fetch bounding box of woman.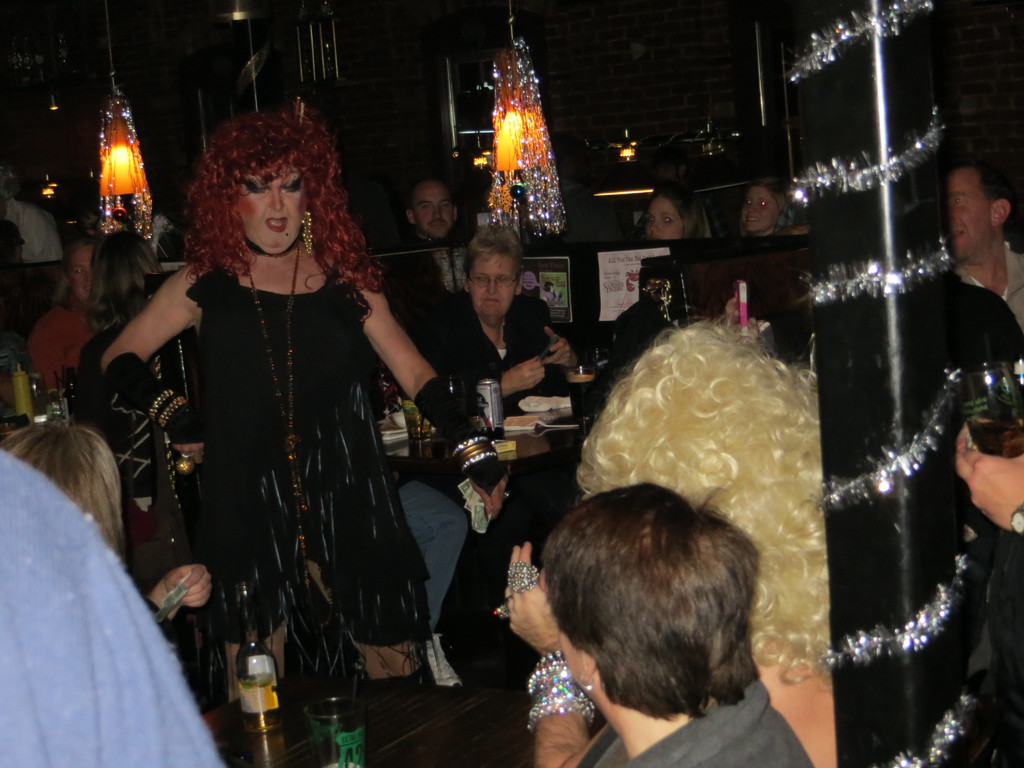
Bbox: detection(401, 226, 582, 691).
